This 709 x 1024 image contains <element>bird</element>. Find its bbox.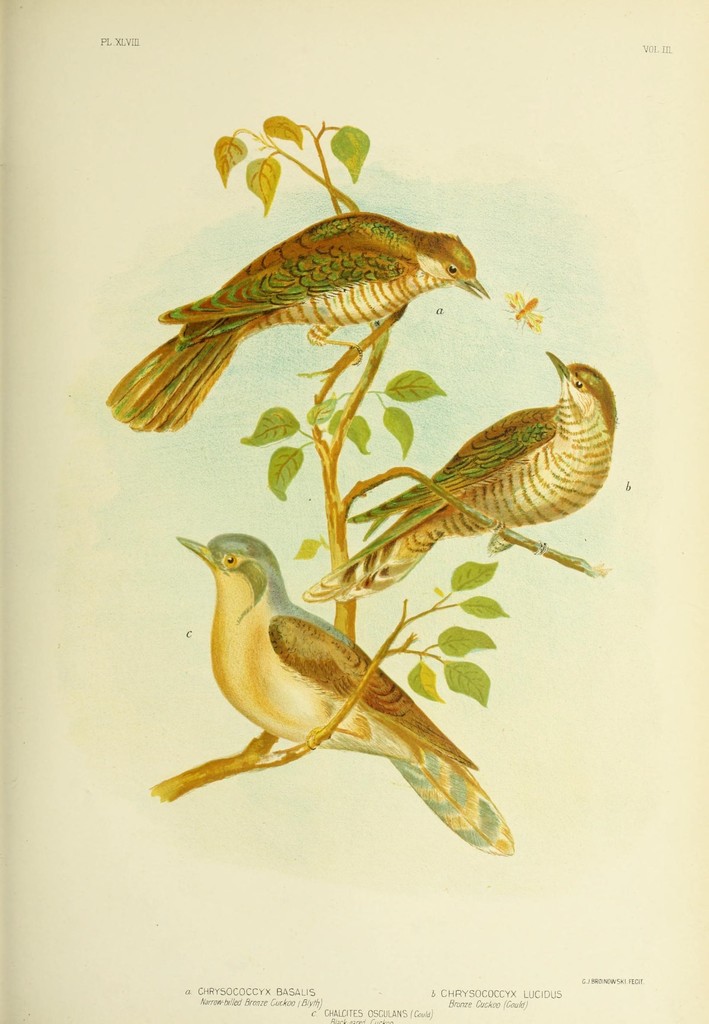
{"left": 298, "top": 342, "right": 606, "bottom": 609}.
